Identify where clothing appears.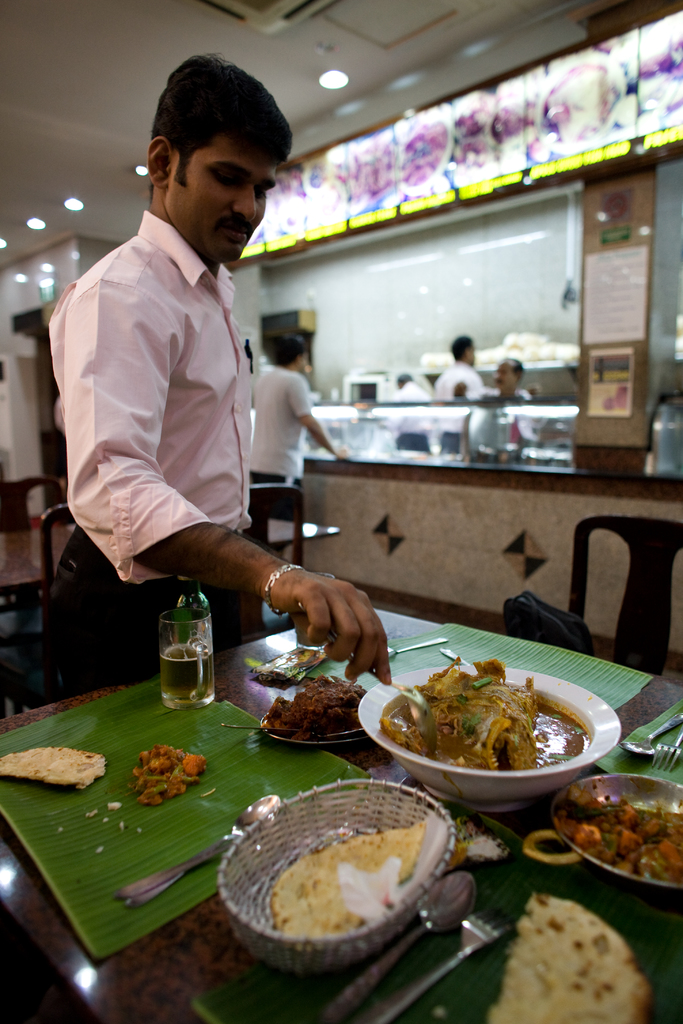
Appears at [x1=465, y1=385, x2=534, y2=460].
